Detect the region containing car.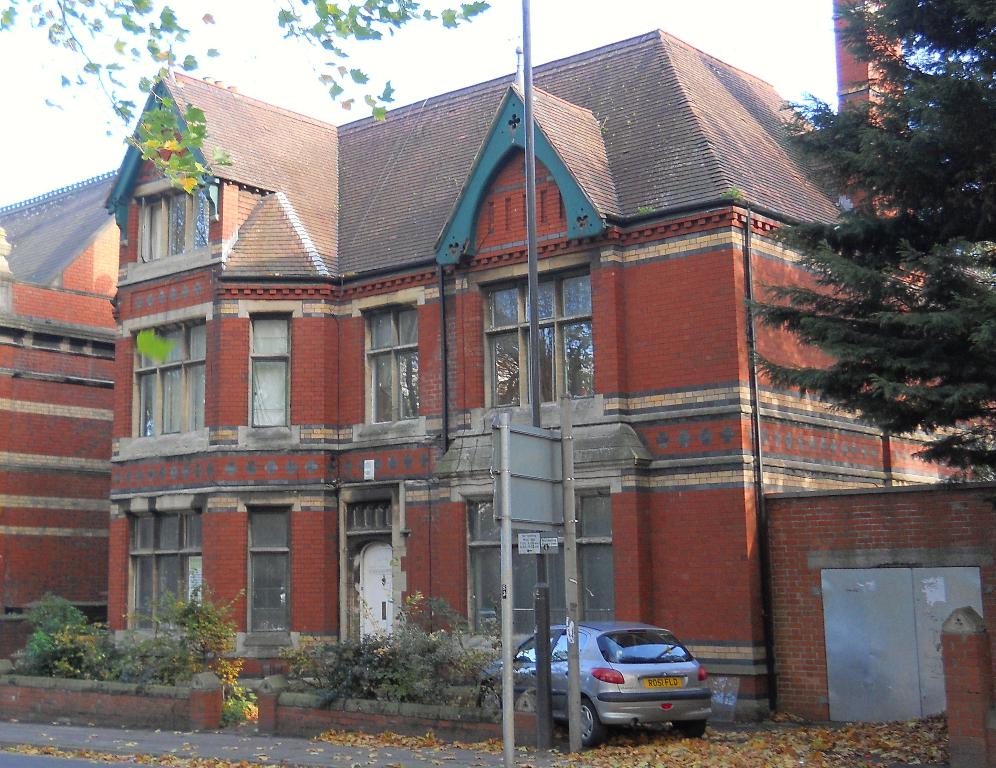
480/607/713/757.
